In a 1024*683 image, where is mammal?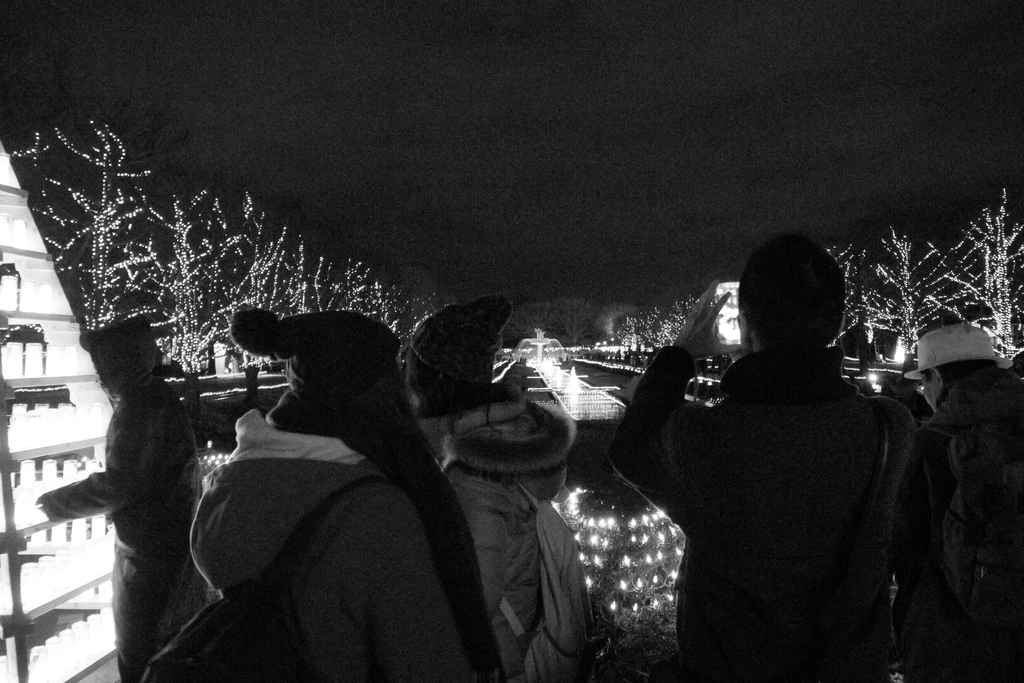
BBox(903, 315, 1023, 682).
